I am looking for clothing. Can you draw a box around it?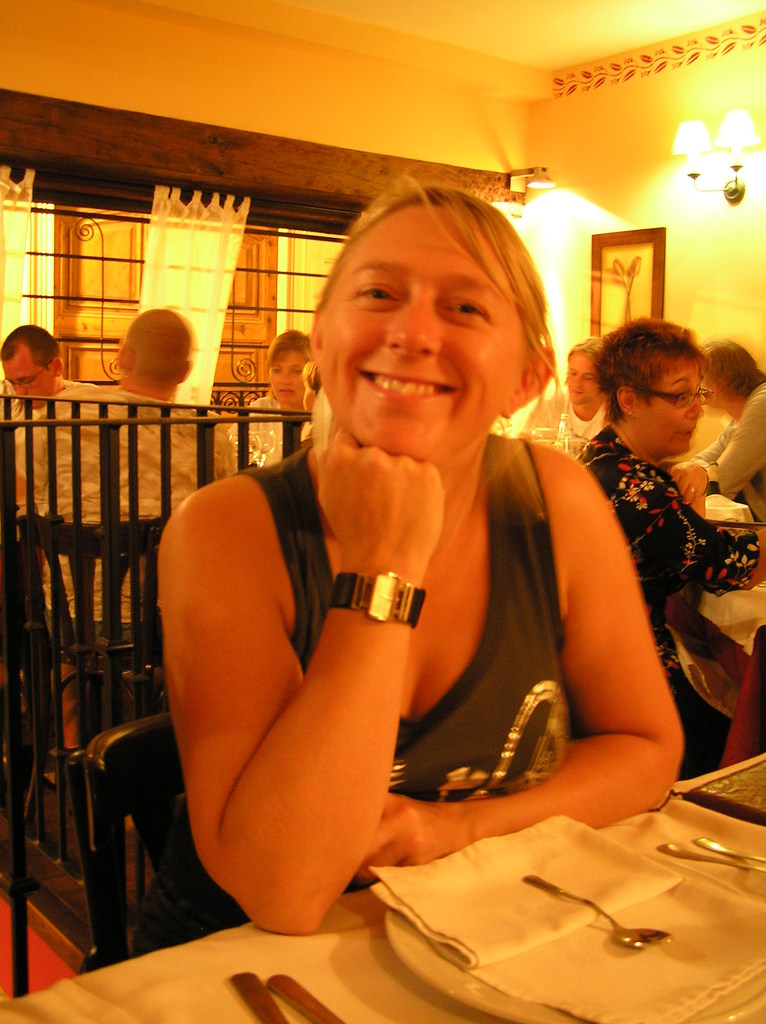
Sure, the bounding box is 232,397,316,467.
